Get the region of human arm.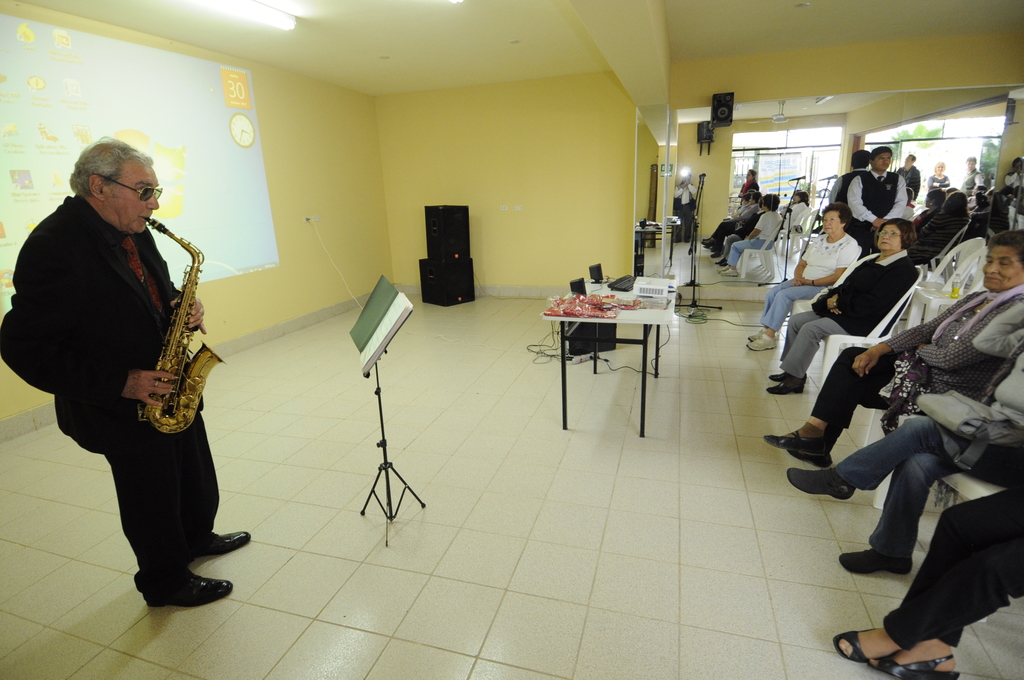
{"left": 907, "top": 328, "right": 1013, "bottom": 371}.
